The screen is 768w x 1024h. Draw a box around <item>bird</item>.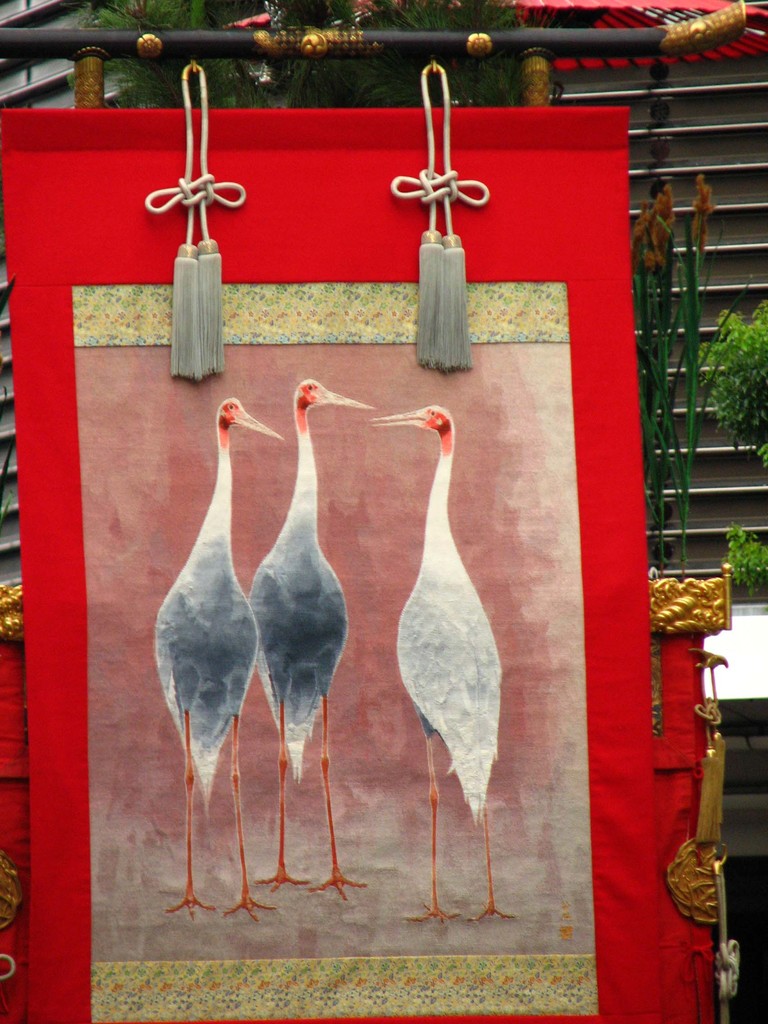
378:401:506:924.
